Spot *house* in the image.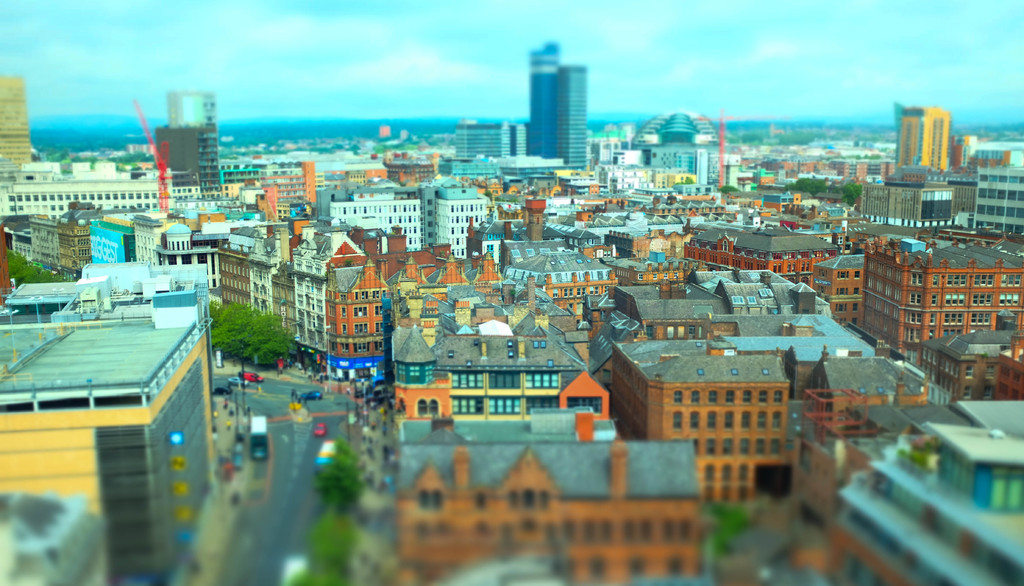
*house* found at rect(396, 431, 705, 585).
